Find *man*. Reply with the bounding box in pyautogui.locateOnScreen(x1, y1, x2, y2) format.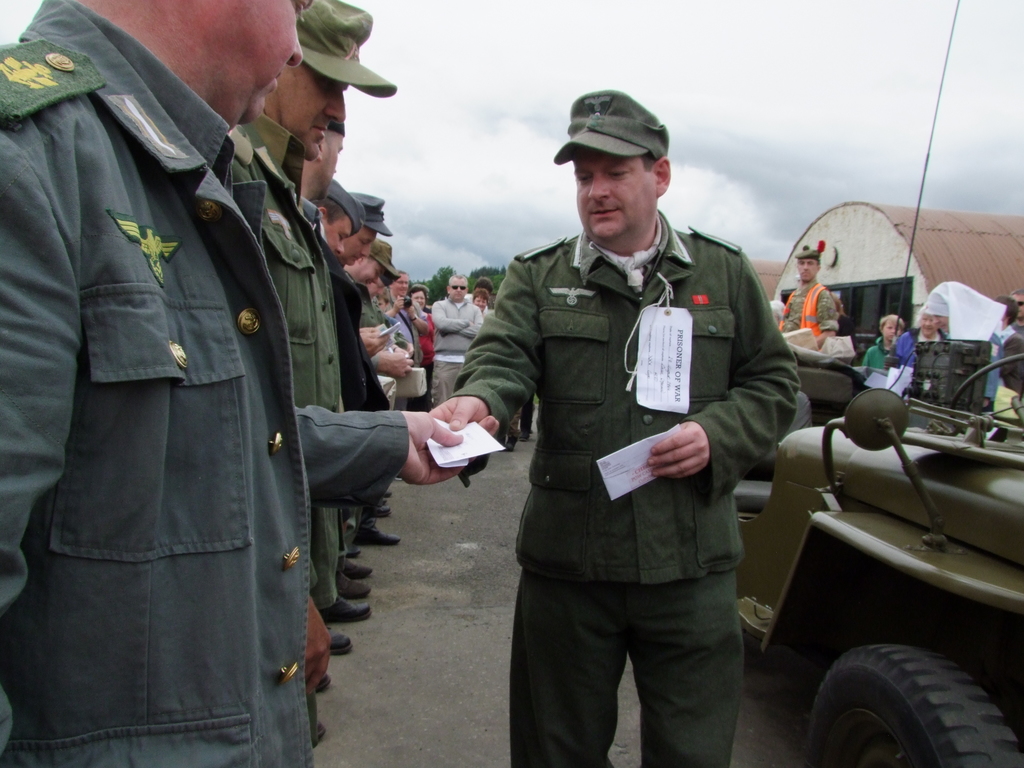
pyautogui.locateOnScreen(457, 81, 792, 767).
